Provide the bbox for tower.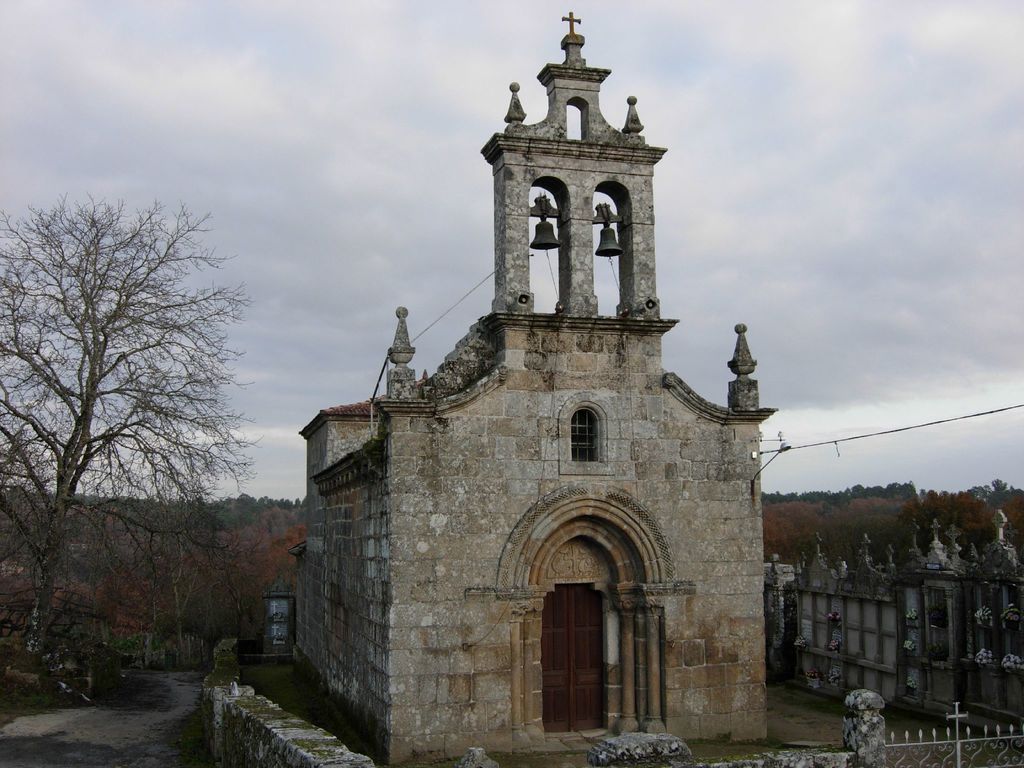
x1=287 y1=9 x2=778 y2=767.
